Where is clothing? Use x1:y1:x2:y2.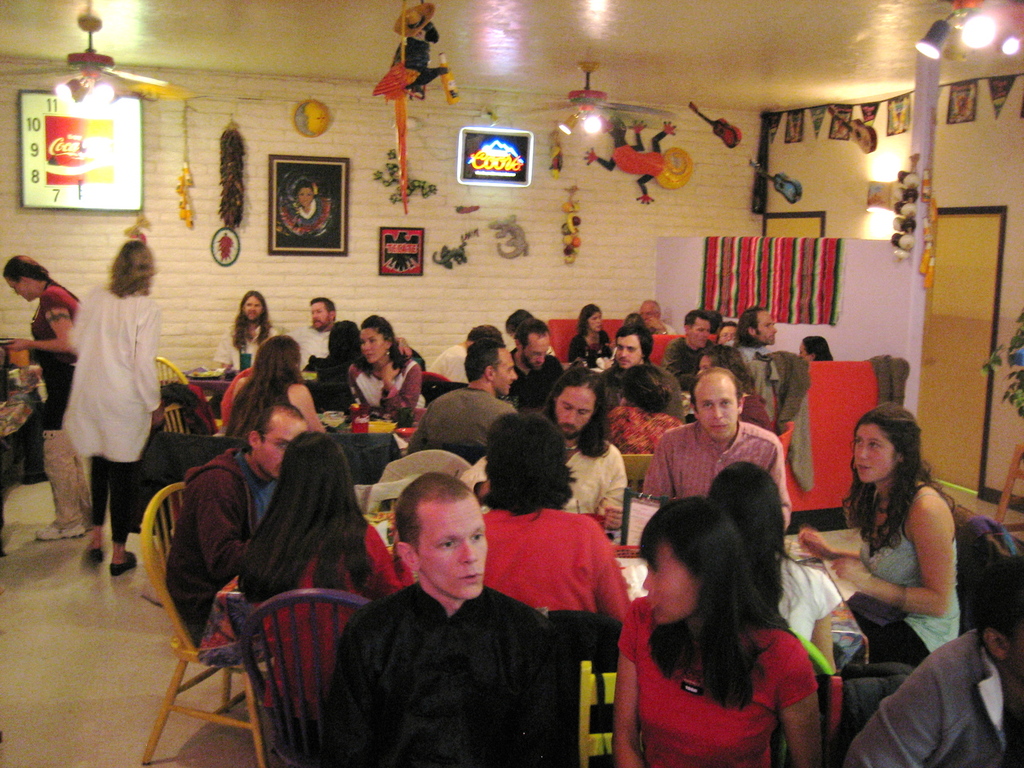
222:326:278:378.
